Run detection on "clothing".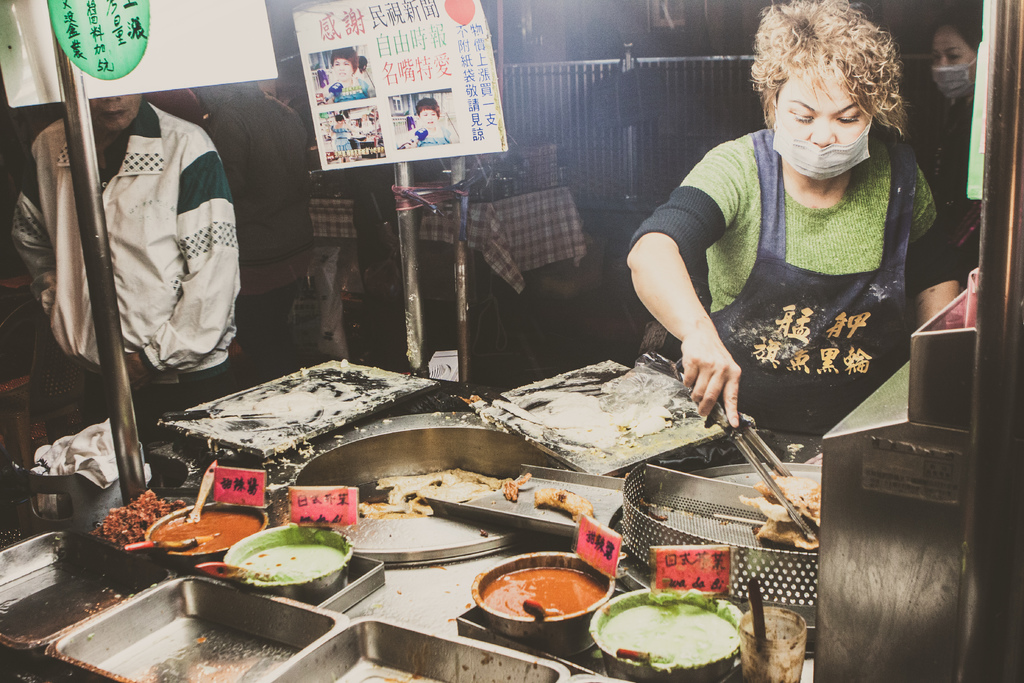
Result: crop(188, 86, 310, 381).
